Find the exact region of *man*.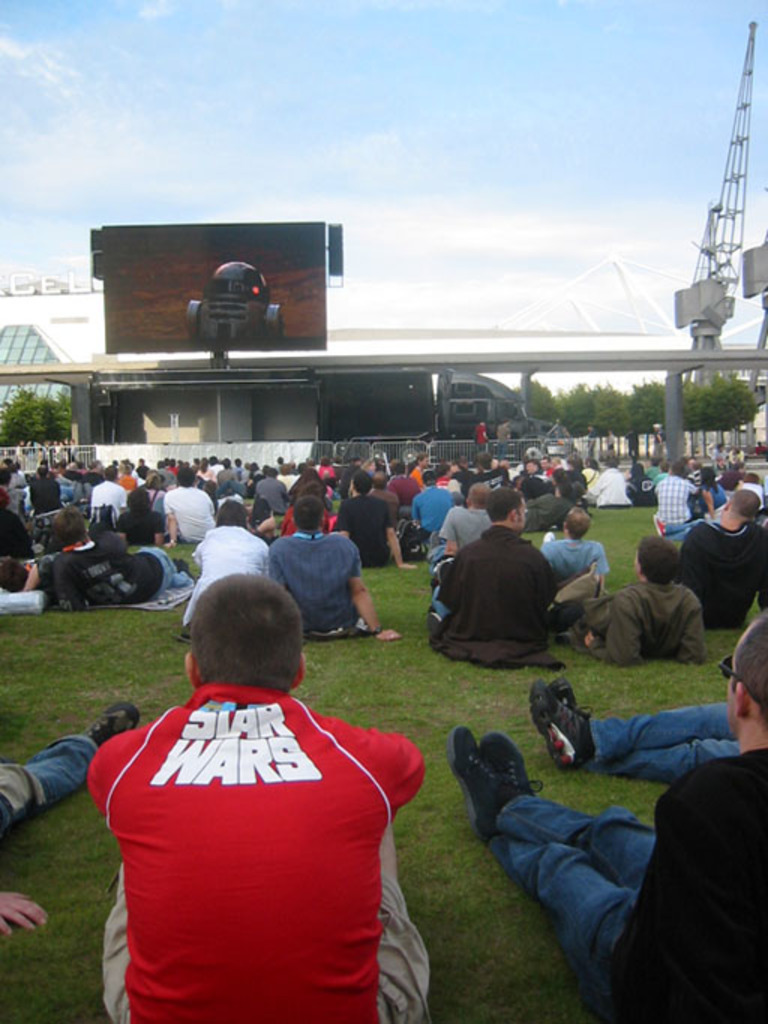
Exact region: <box>176,498,272,640</box>.
